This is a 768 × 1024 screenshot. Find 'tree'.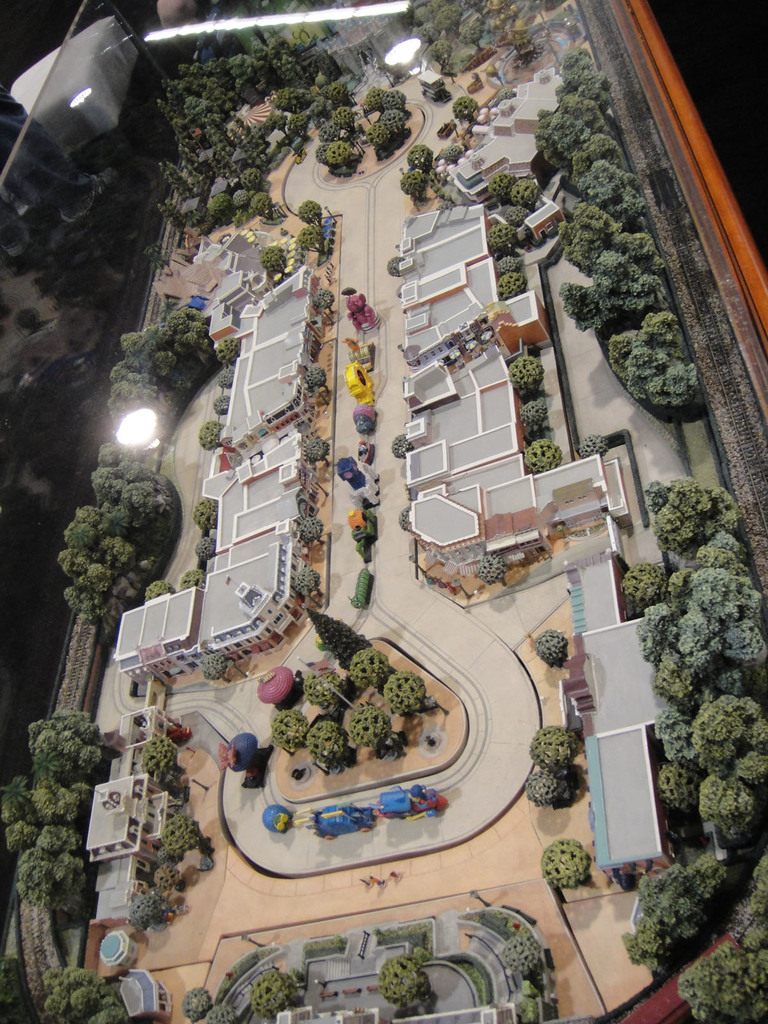
Bounding box: x1=521 y1=444 x2=563 y2=475.
